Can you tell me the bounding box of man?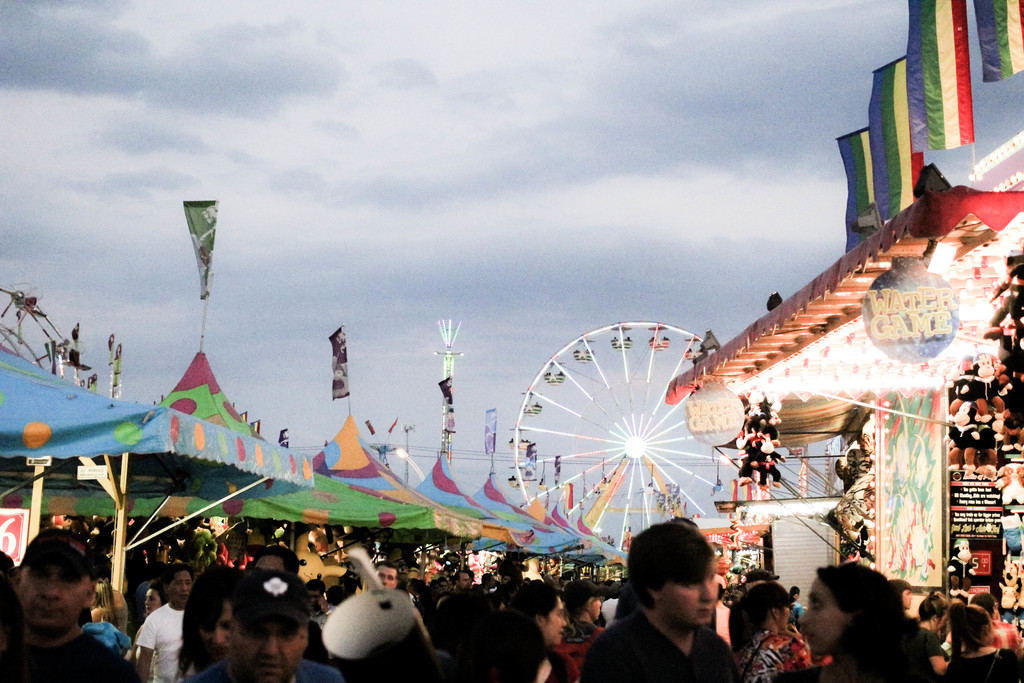
x1=0 y1=532 x2=145 y2=682.
